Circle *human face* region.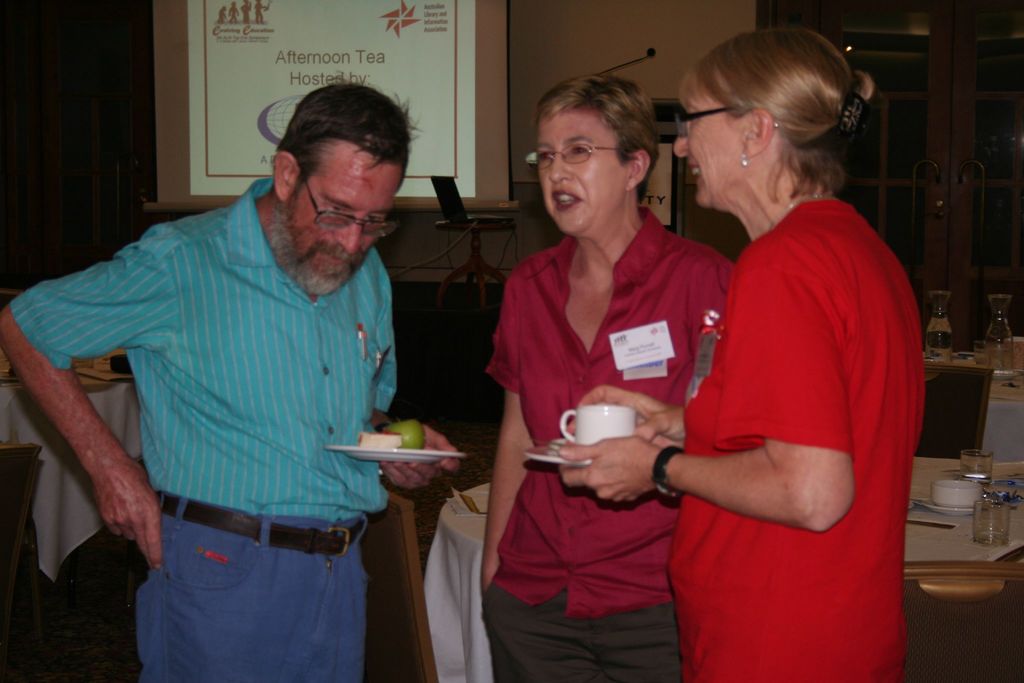
Region: left=674, top=89, right=748, bottom=206.
